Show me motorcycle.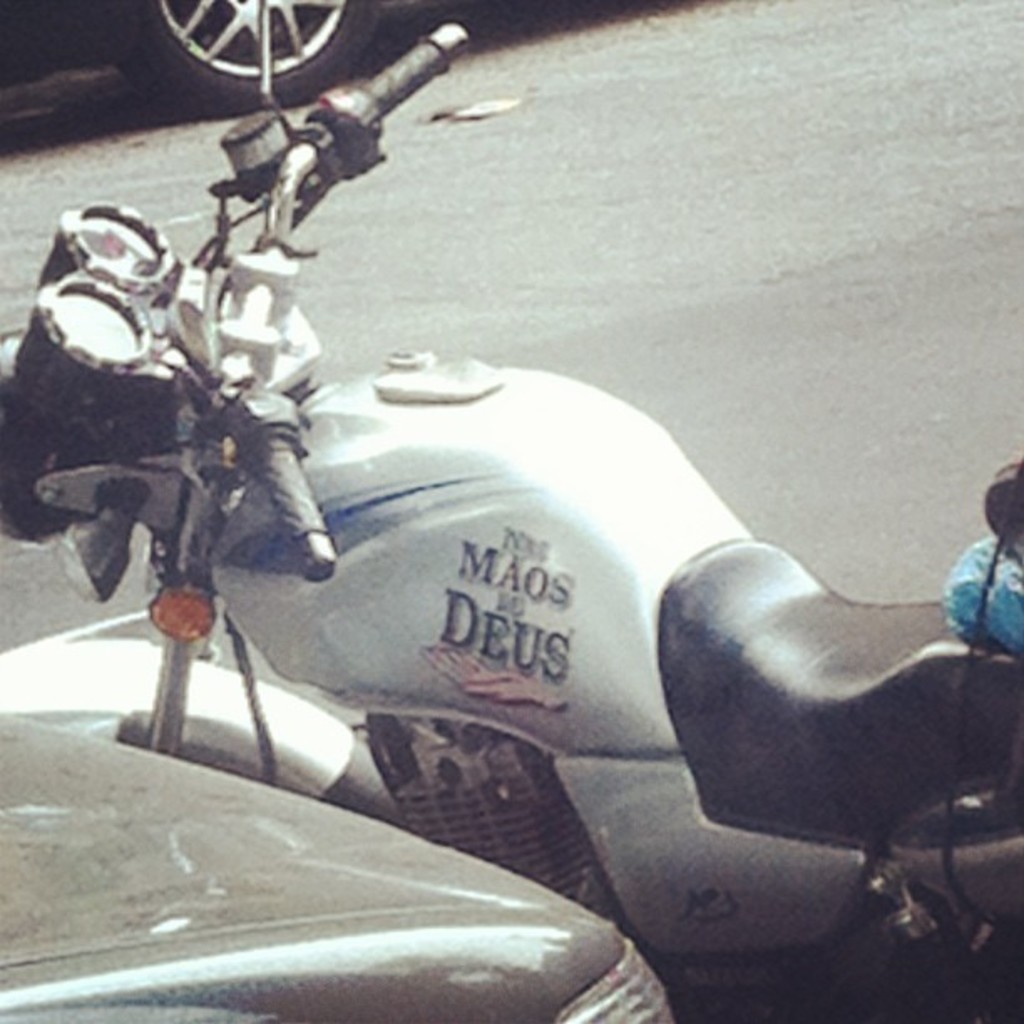
motorcycle is here: rect(3, 124, 977, 982).
